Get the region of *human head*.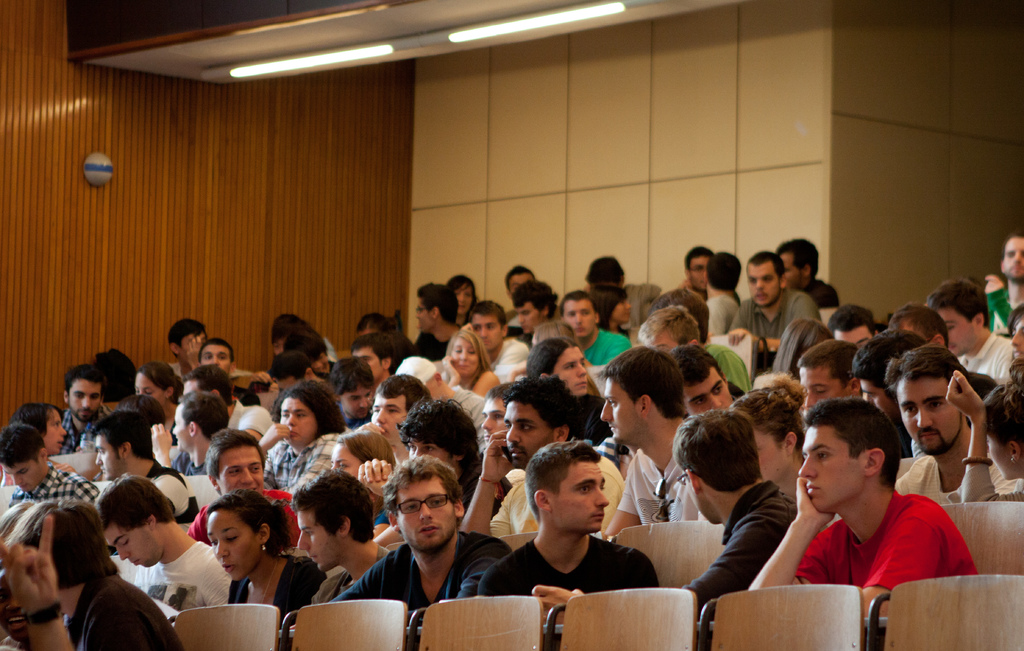
box=[1000, 236, 1023, 285].
